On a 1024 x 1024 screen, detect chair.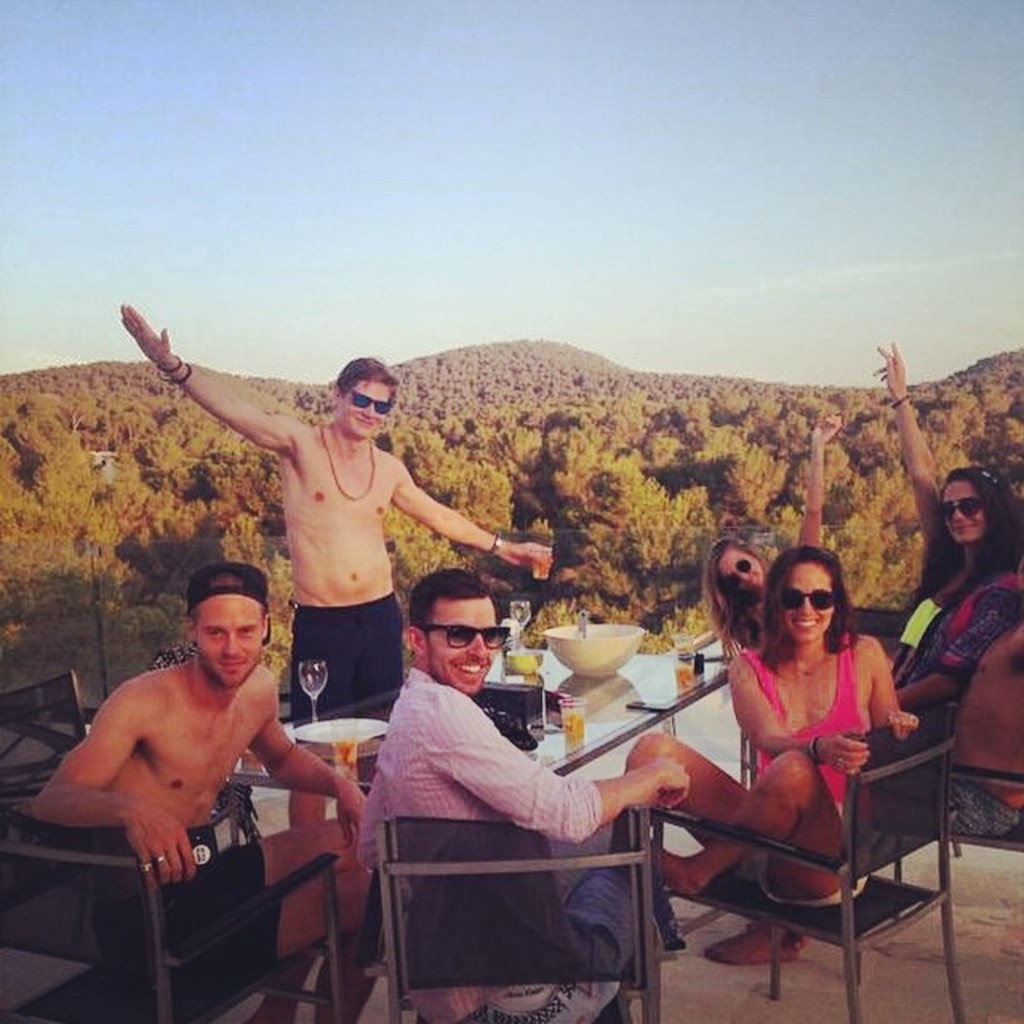
376 808 659 1022.
